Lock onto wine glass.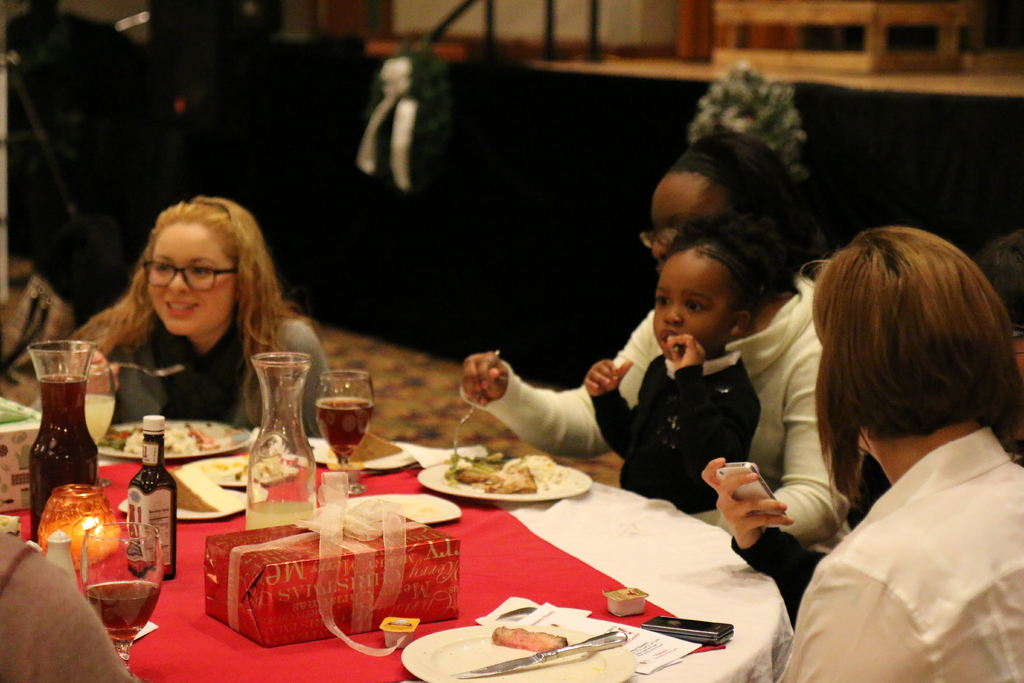
Locked: left=83, top=519, right=164, bottom=682.
